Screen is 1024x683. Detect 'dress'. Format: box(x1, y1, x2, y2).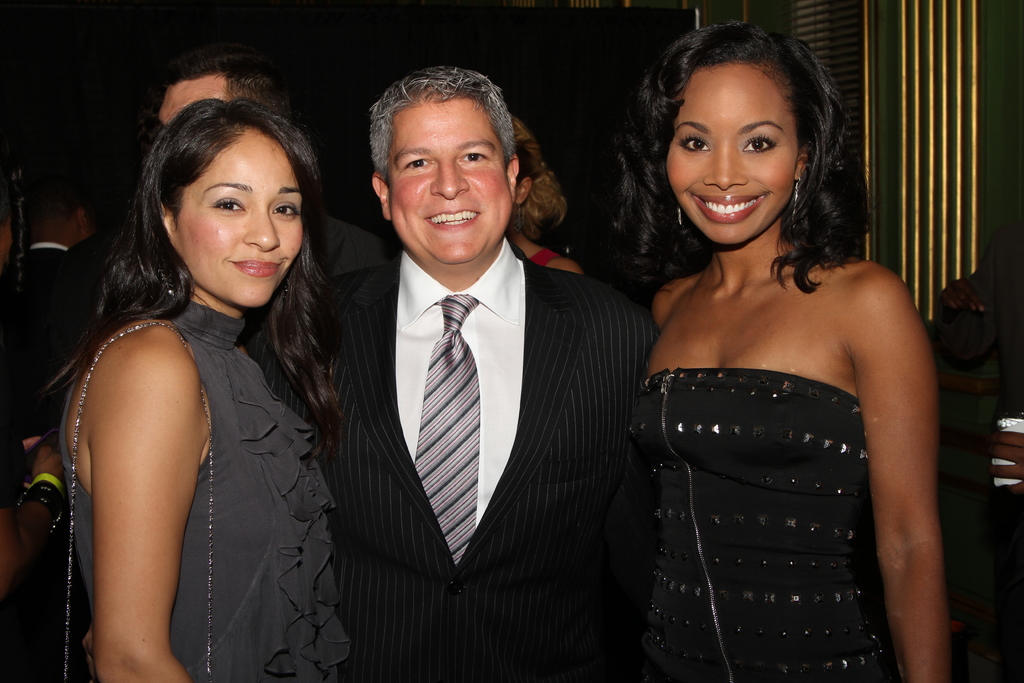
box(627, 367, 904, 682).
